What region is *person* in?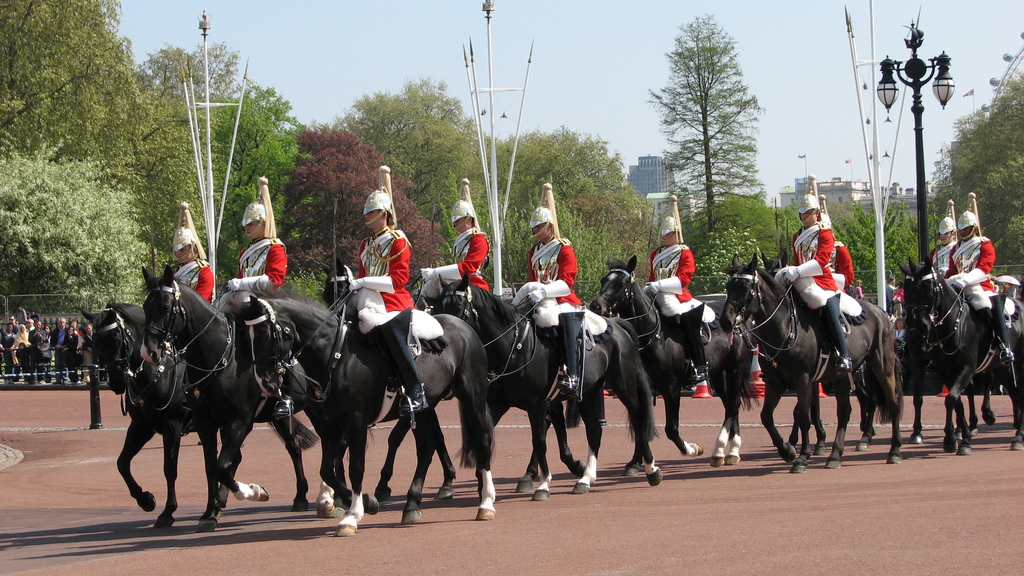
526, 212, 586, 397.
